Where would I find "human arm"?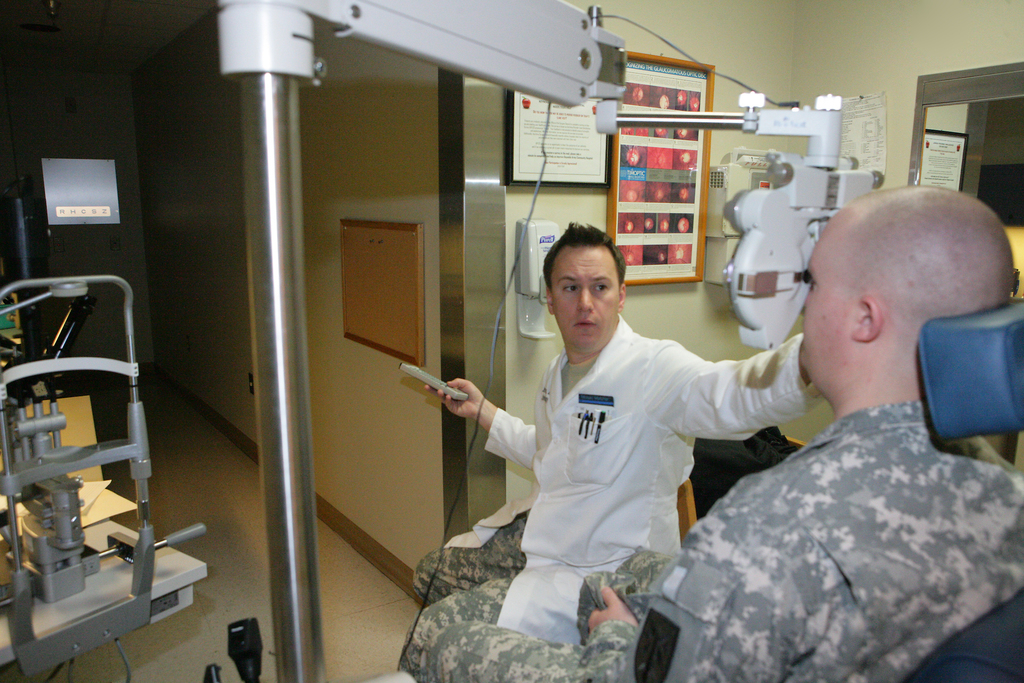
At {"left": 575, "top": 575, "right": 799, "bottom": 682}.
